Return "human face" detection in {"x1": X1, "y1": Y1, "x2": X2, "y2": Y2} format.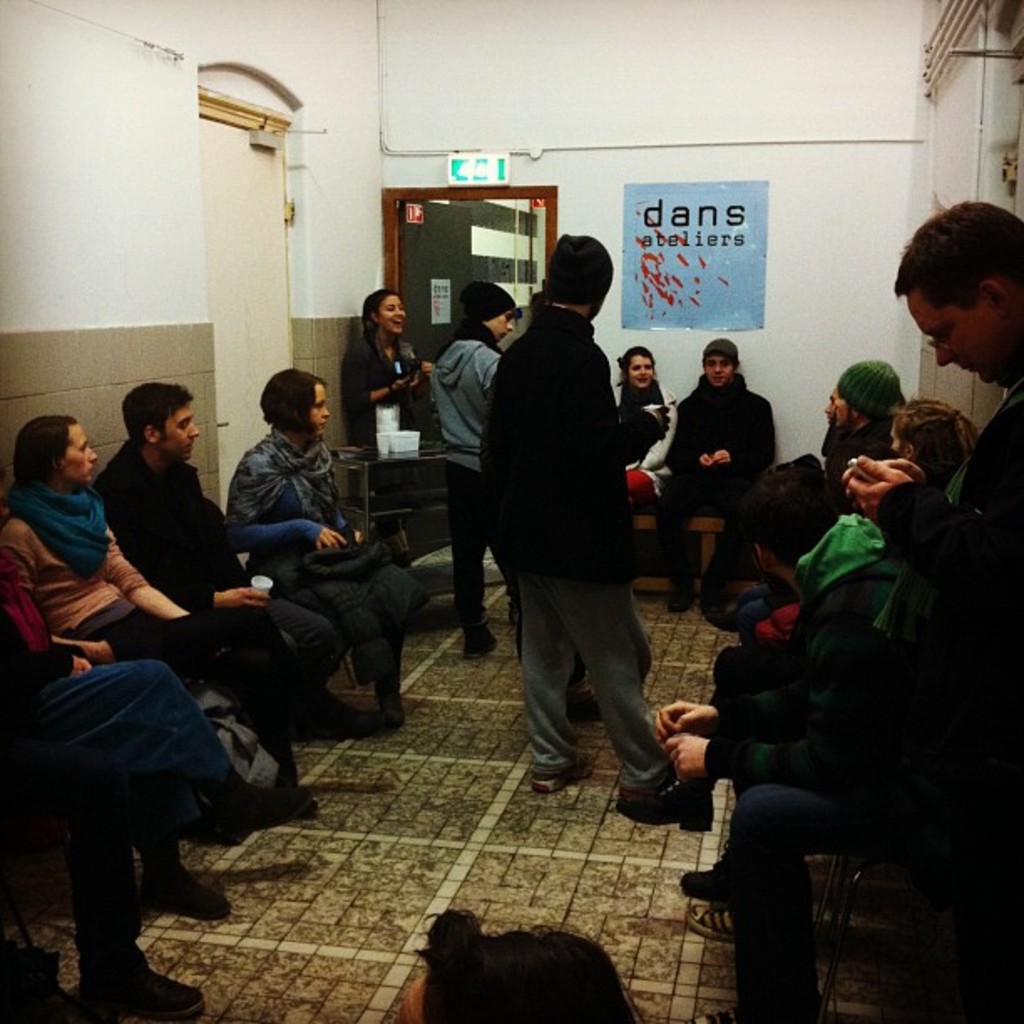
{"x1": 310, "y1": 383, "x2": 326, "y2": 430}.
